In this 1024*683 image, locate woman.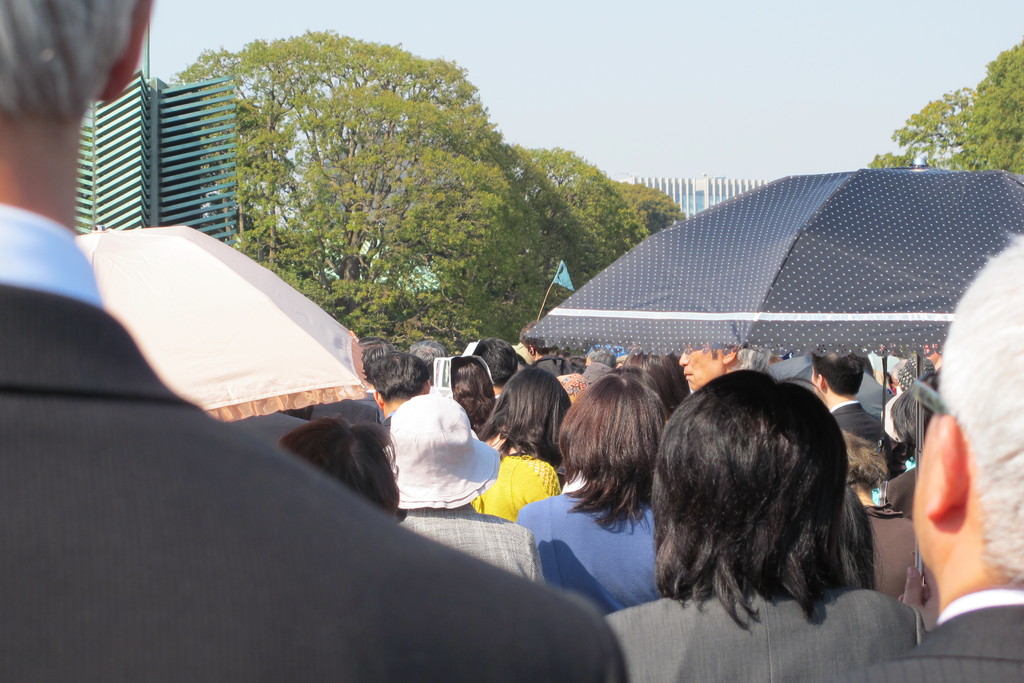
Bounding box: [612, 354, 929, 663].
